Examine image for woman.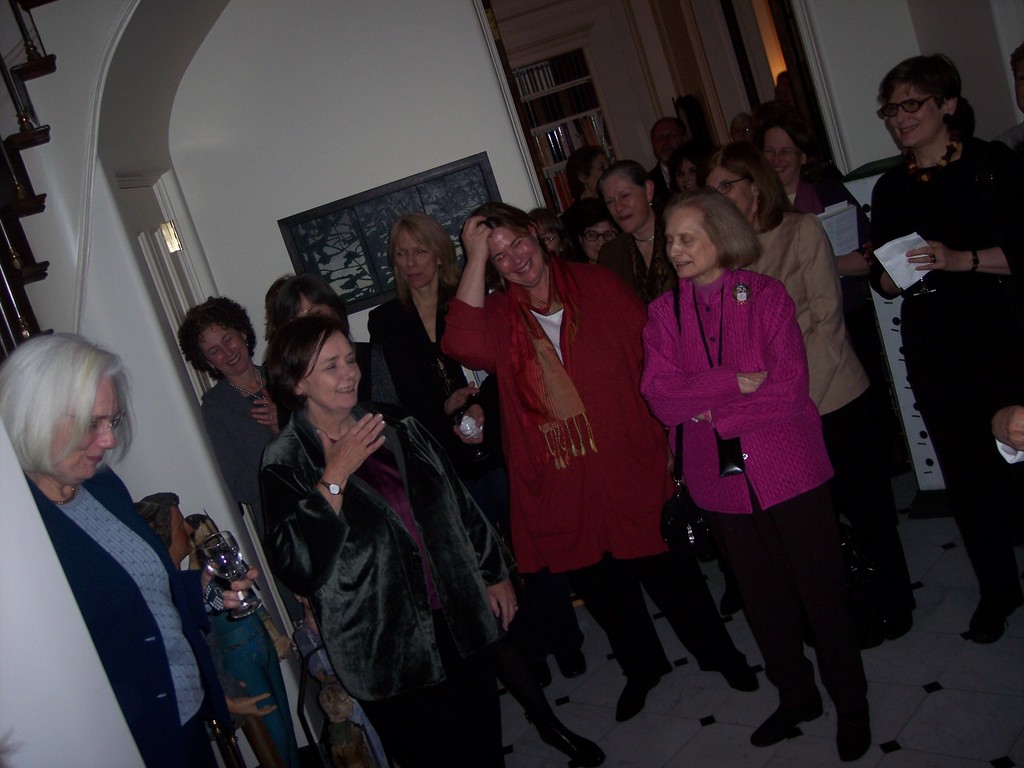
Examination result: rect(637, 172, 857, 767).
